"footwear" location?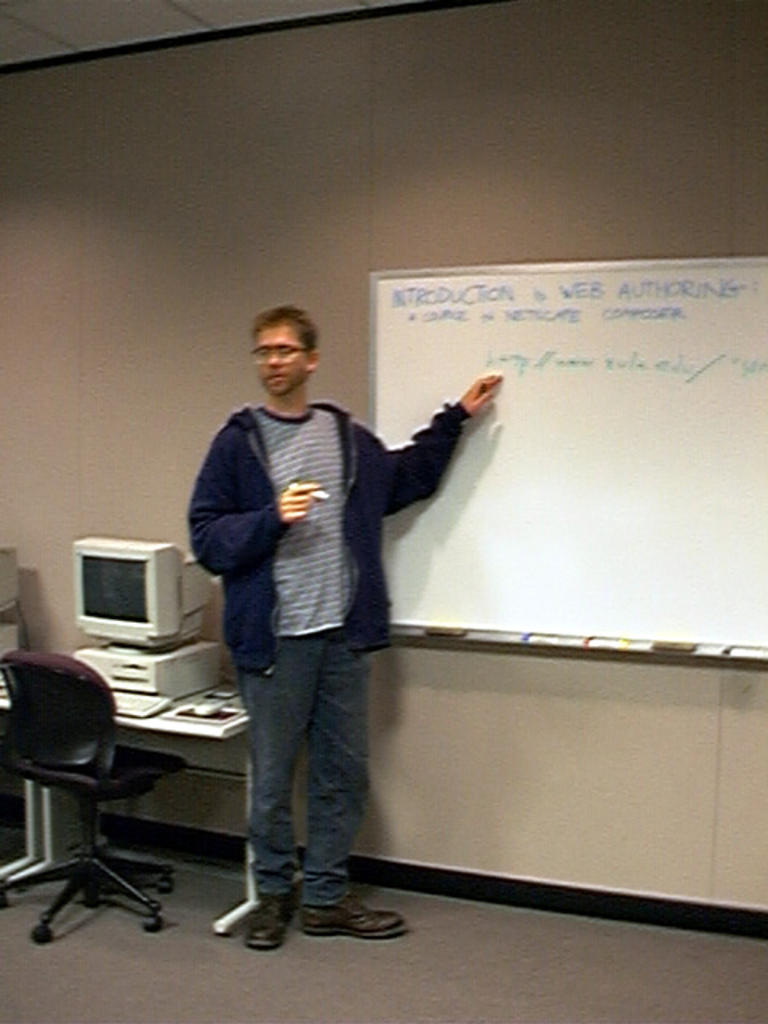
box(290, 888, 398, 939)
